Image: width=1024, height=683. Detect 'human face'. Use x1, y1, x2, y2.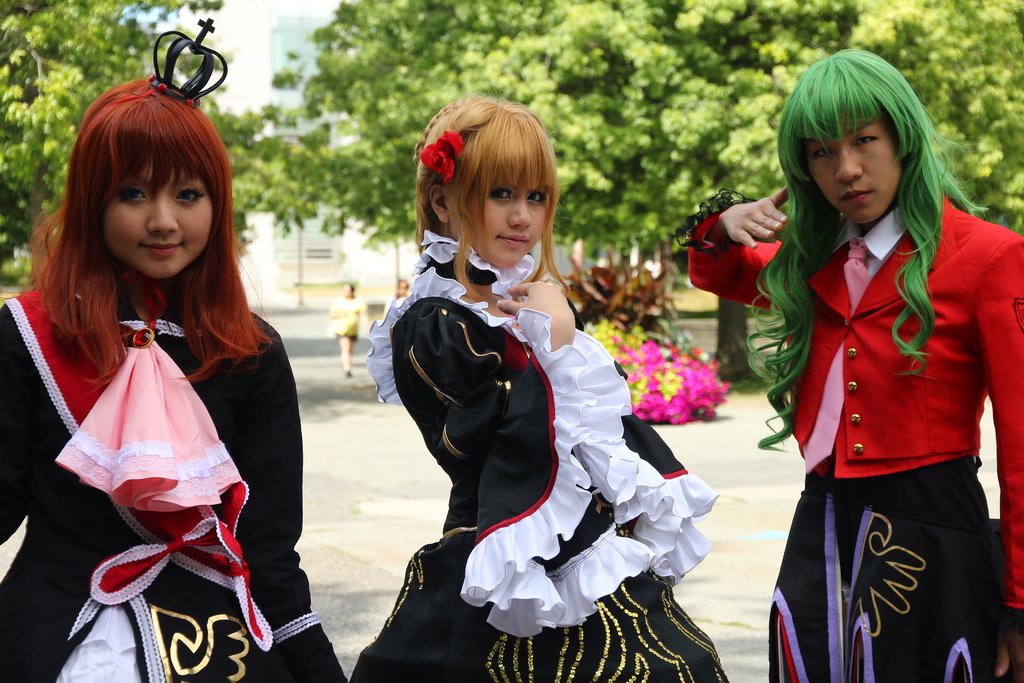
801, 118, 902, 222.
